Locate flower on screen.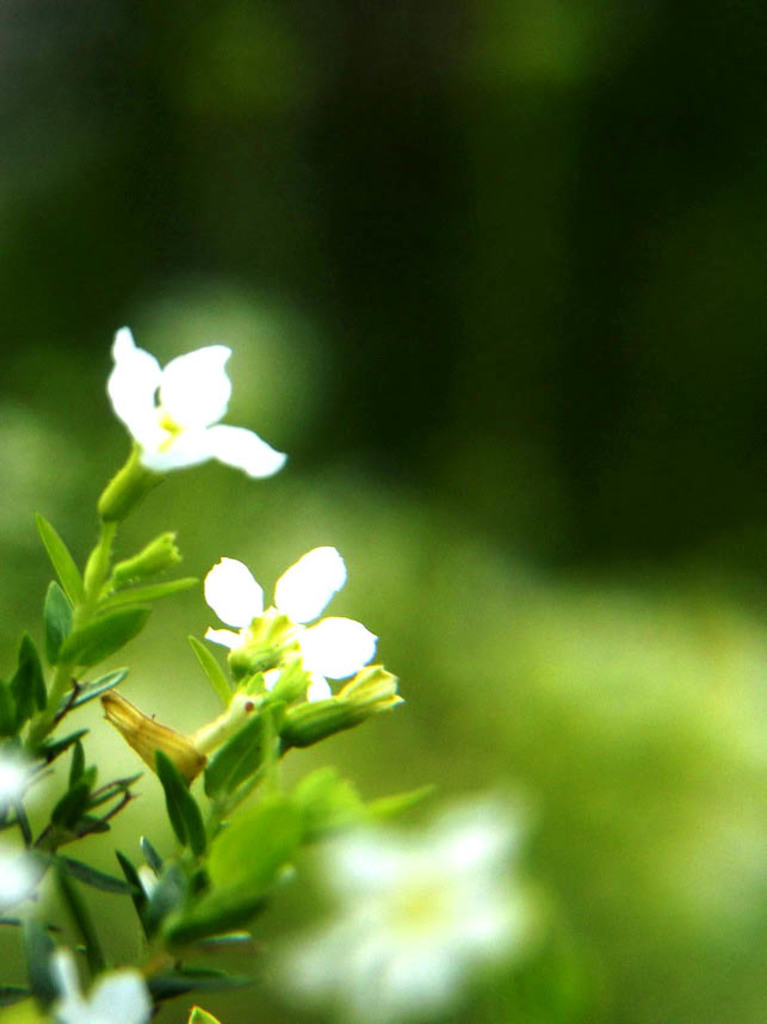
On screen at bbox=(188, 543, 384, 709).
